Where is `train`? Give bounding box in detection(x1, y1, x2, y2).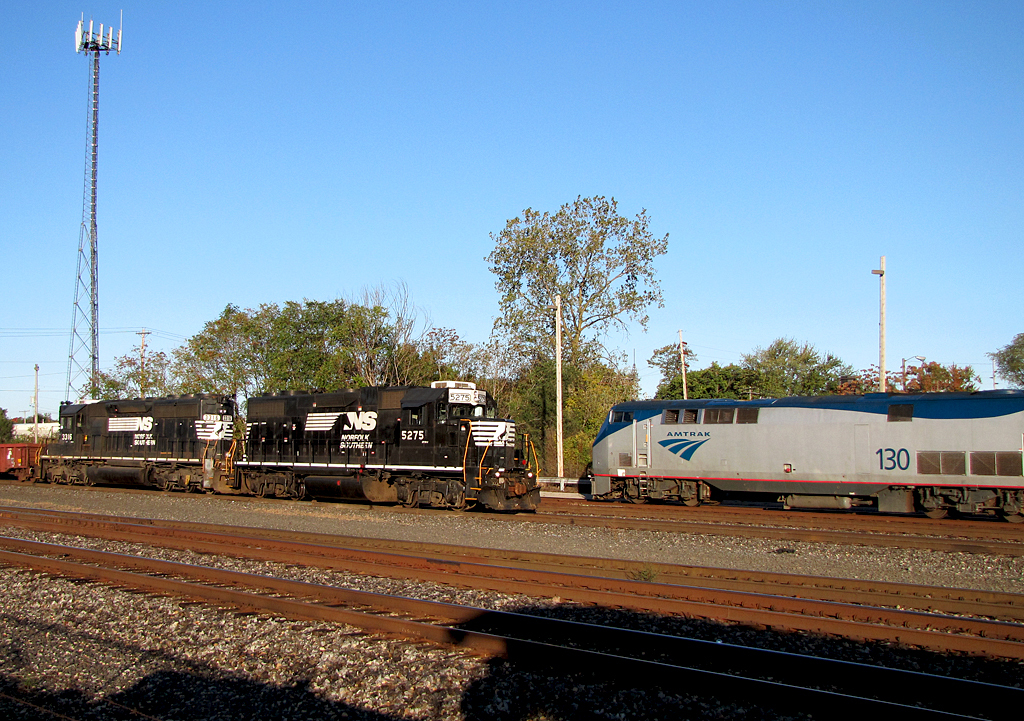
detection(0, 381, 542, 510).
